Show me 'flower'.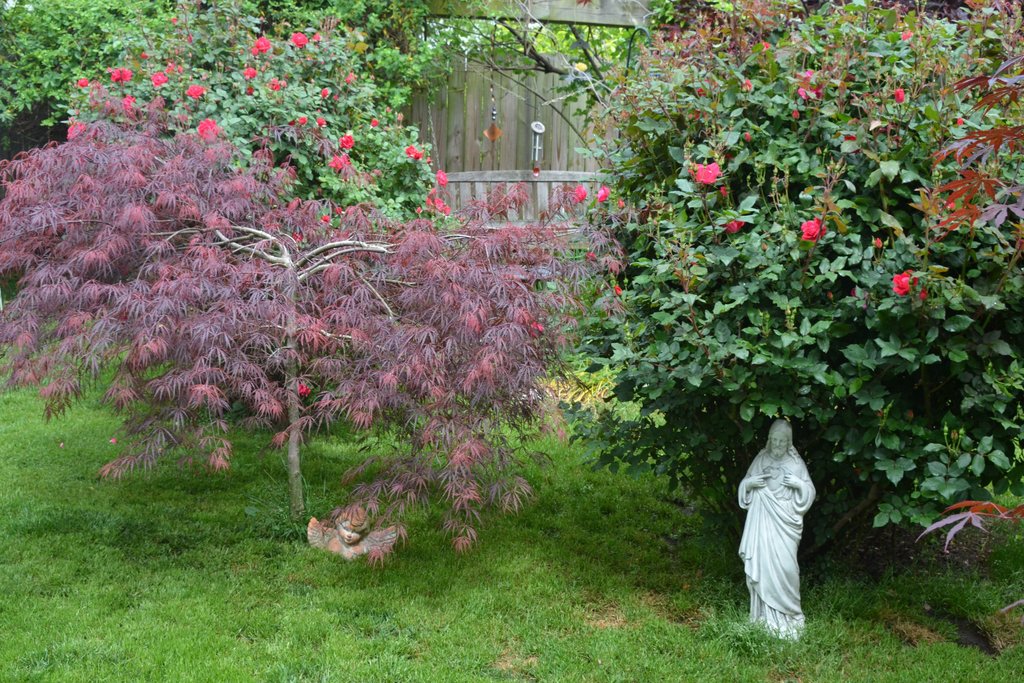
'flower' is here: (876, 409, 884, 418).
